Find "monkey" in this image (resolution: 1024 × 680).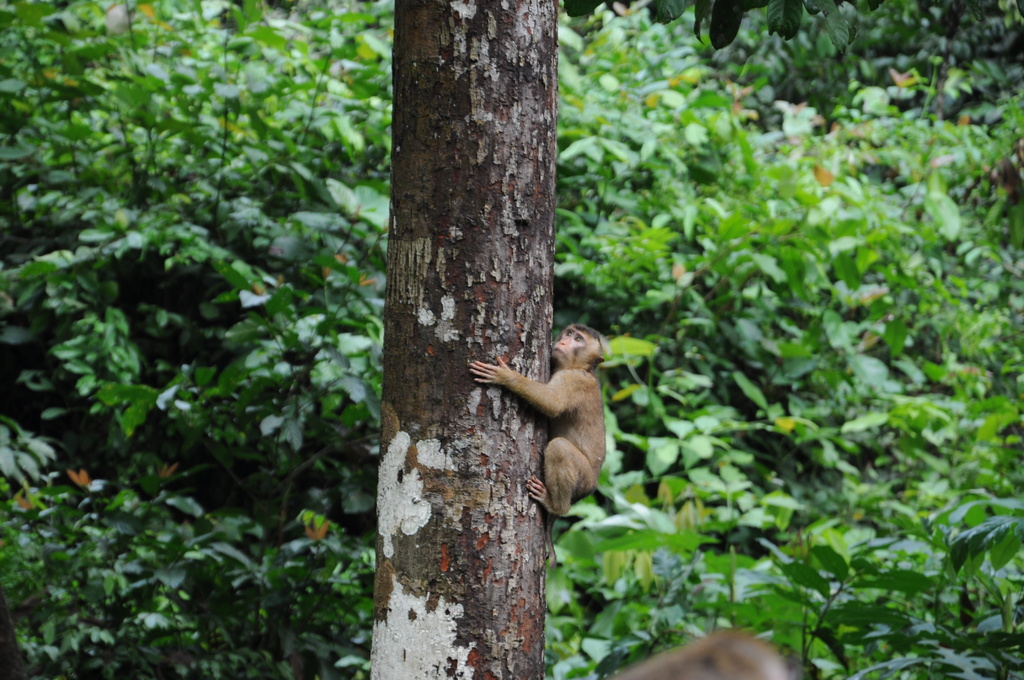
498,330,632,528.
